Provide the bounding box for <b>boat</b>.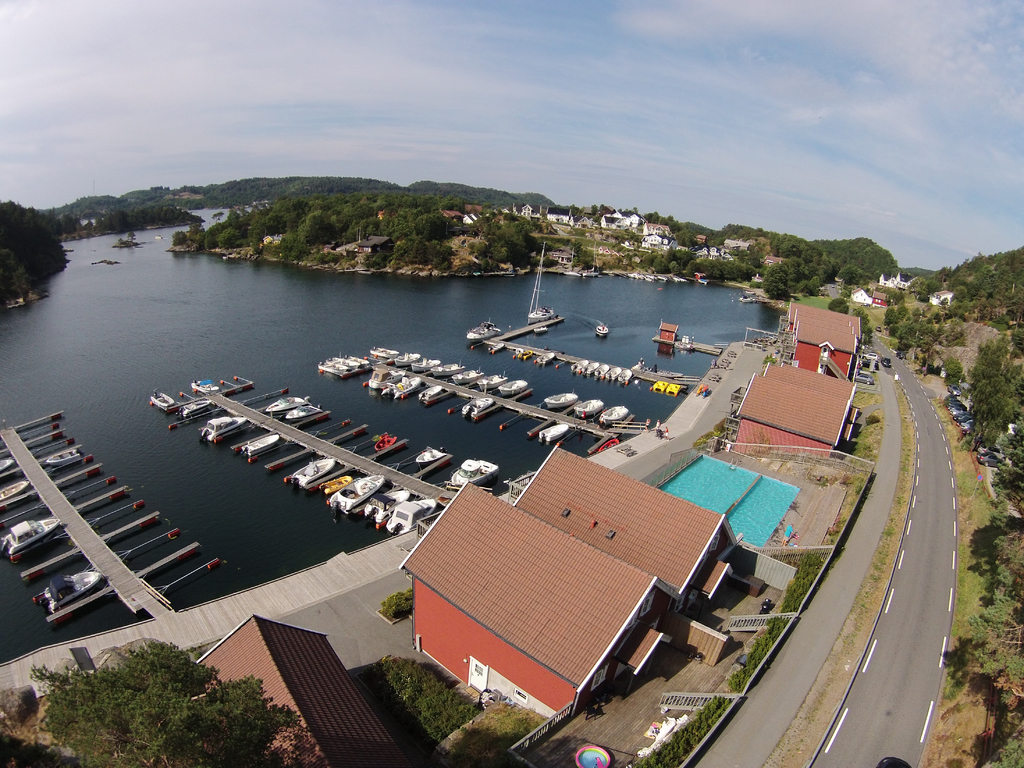
box=[201, 415, 248, 441].
